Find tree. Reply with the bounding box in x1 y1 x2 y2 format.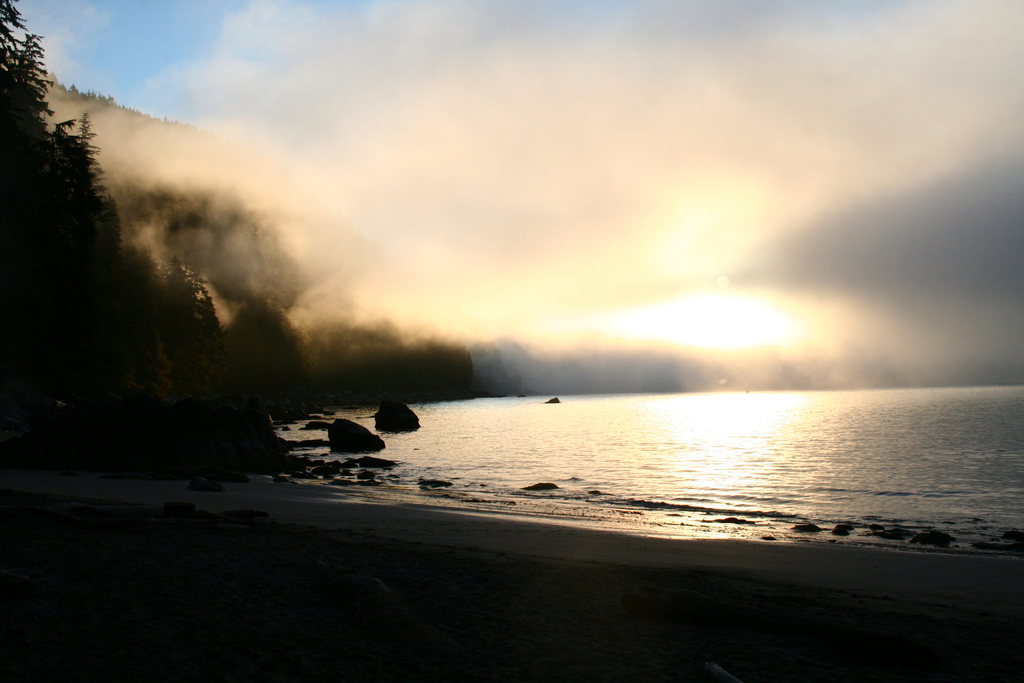
0 0 53 192.
